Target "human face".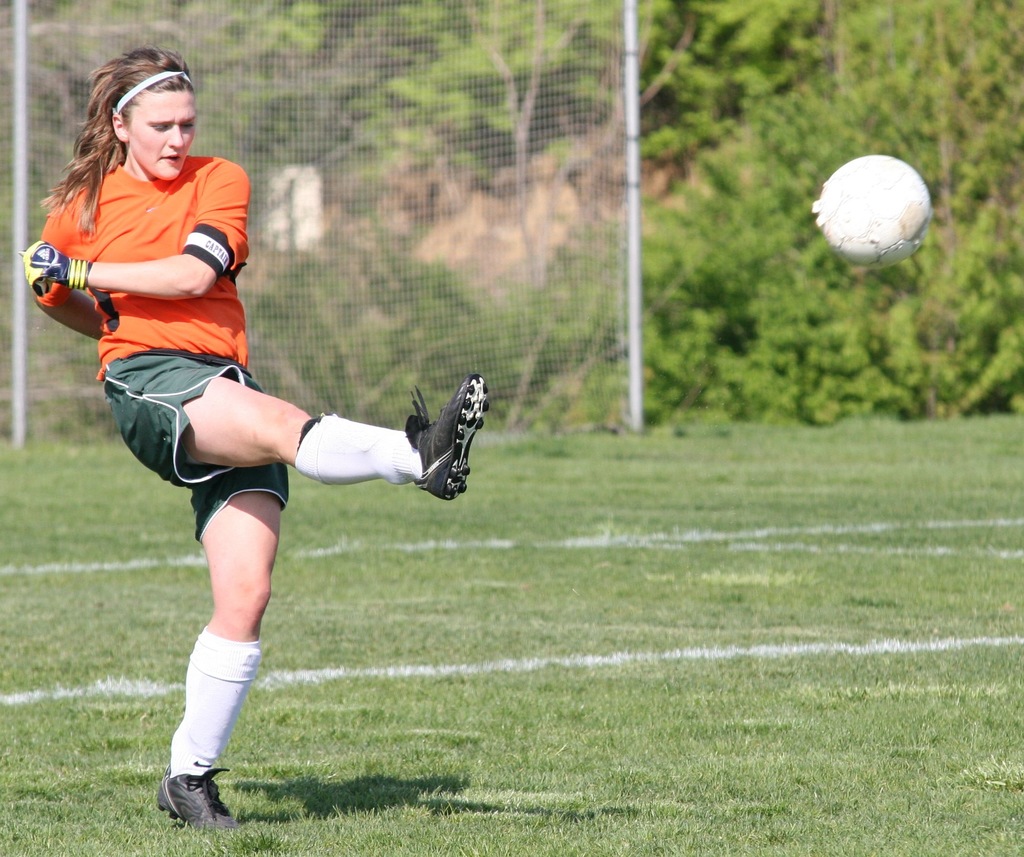
Target region: <region>132, 85, 197, 181</region>.
